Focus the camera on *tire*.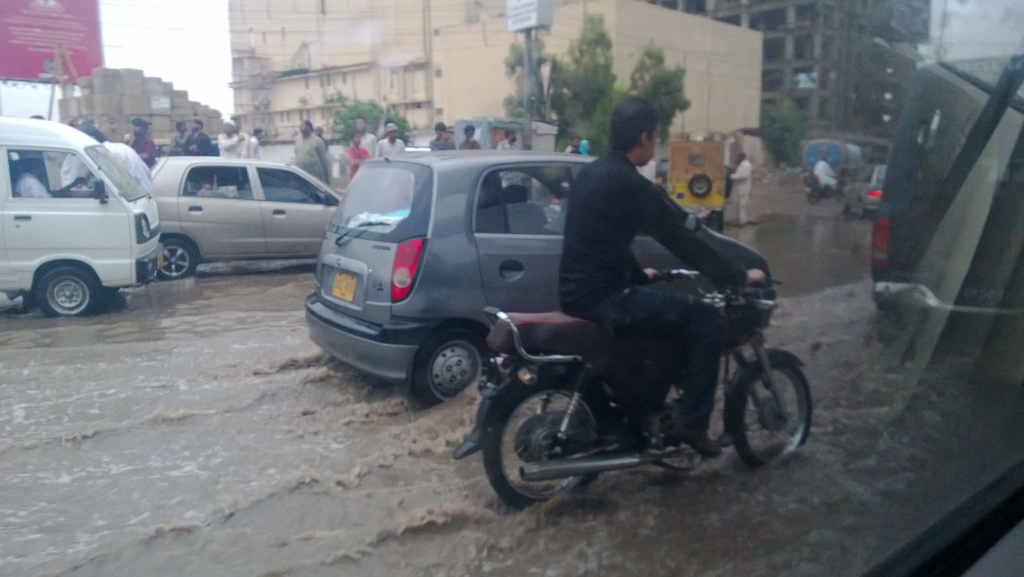
Focus region: detection(159, 238, 198, 279).
